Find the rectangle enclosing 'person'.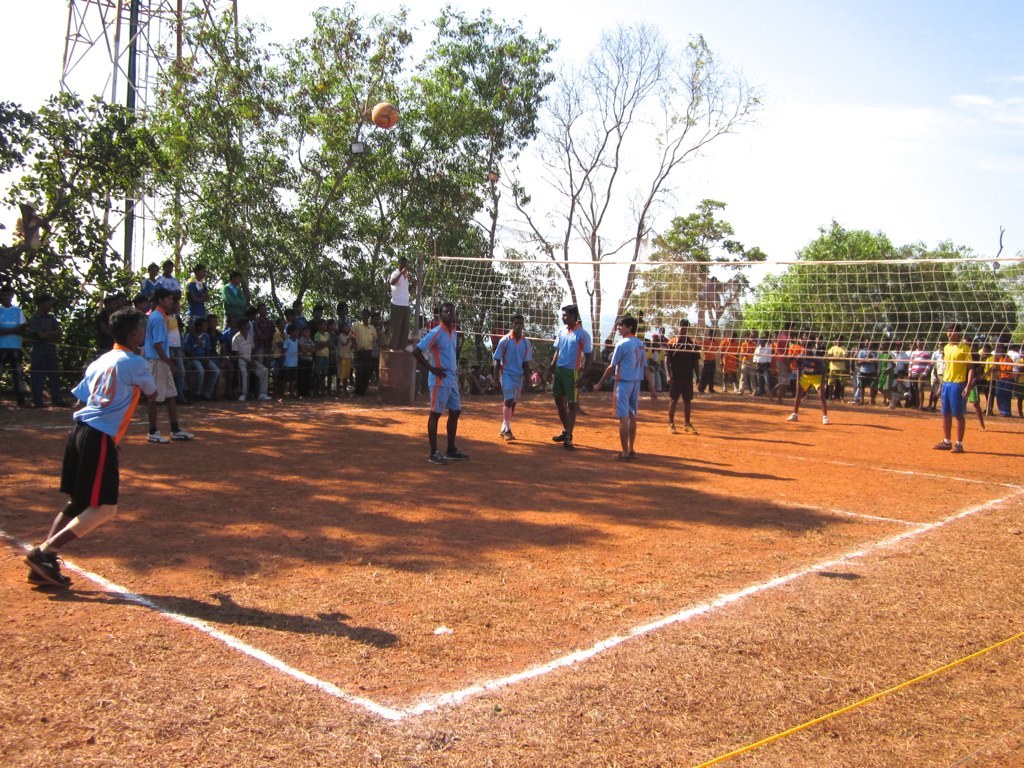
bbox(768, 330, 779, 381).
